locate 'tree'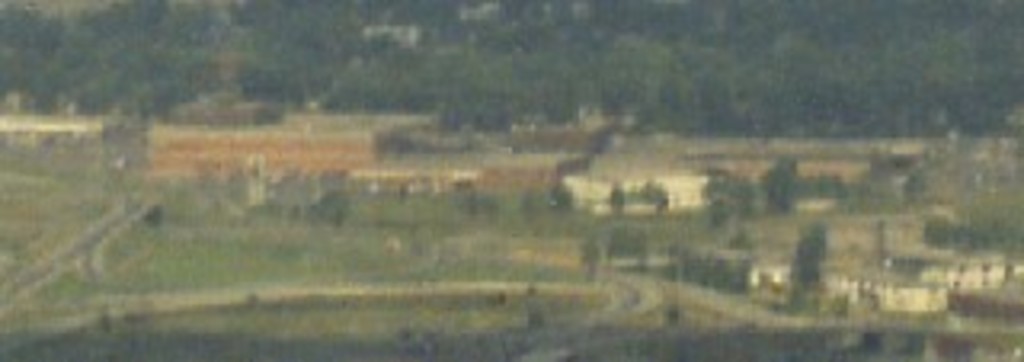
box(784, 224, 829, 298)
